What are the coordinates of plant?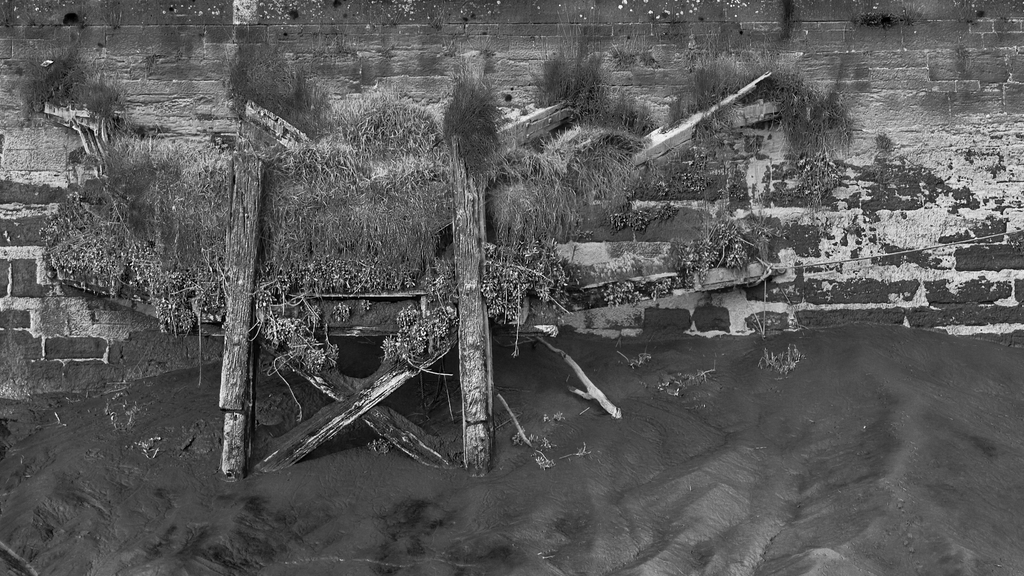
[x1=524, y1=0, x2=653, y2=141].
